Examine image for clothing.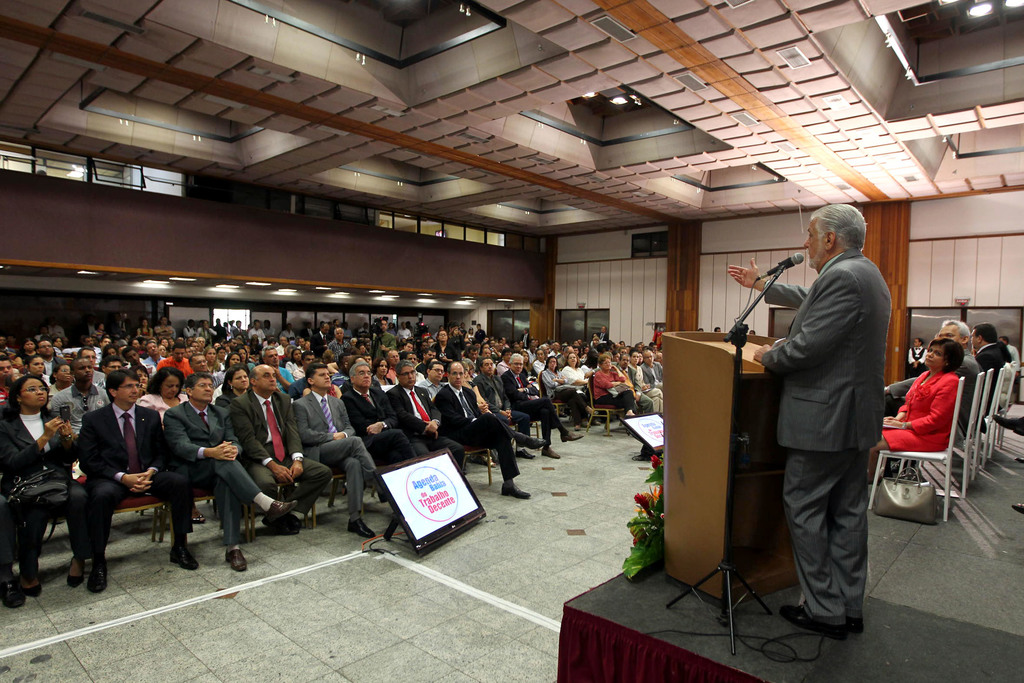
Examination result: detection(977, 338, 1007, 422).
